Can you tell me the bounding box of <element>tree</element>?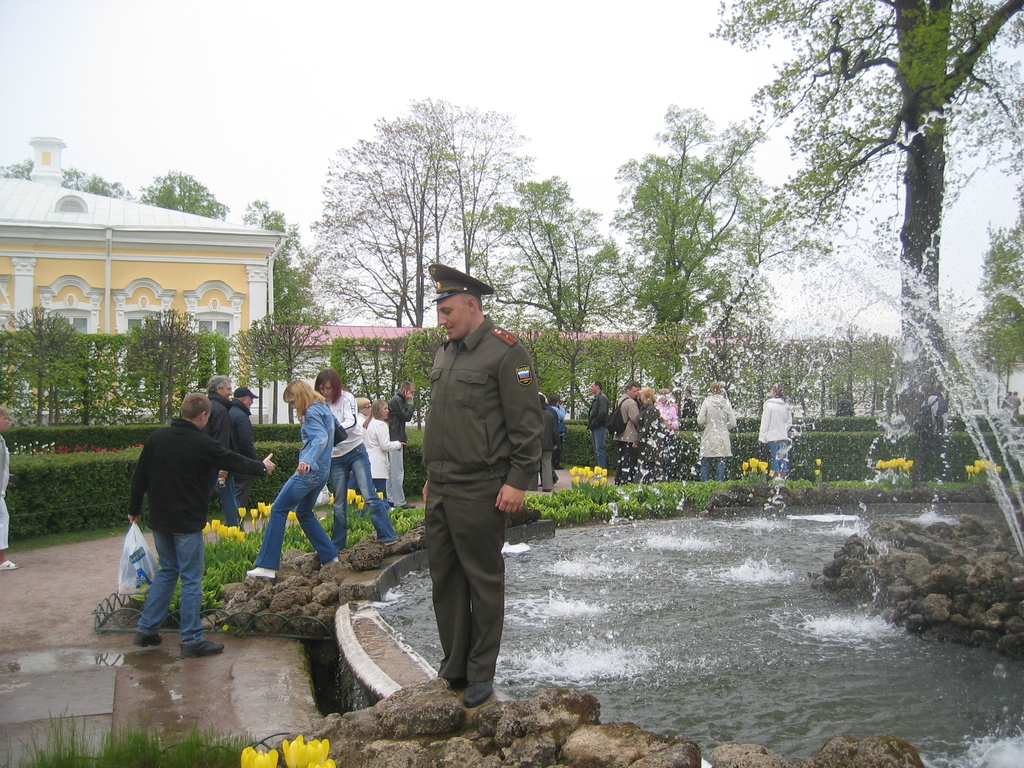
x1=263 y1=306 x2=314 y2=424.
